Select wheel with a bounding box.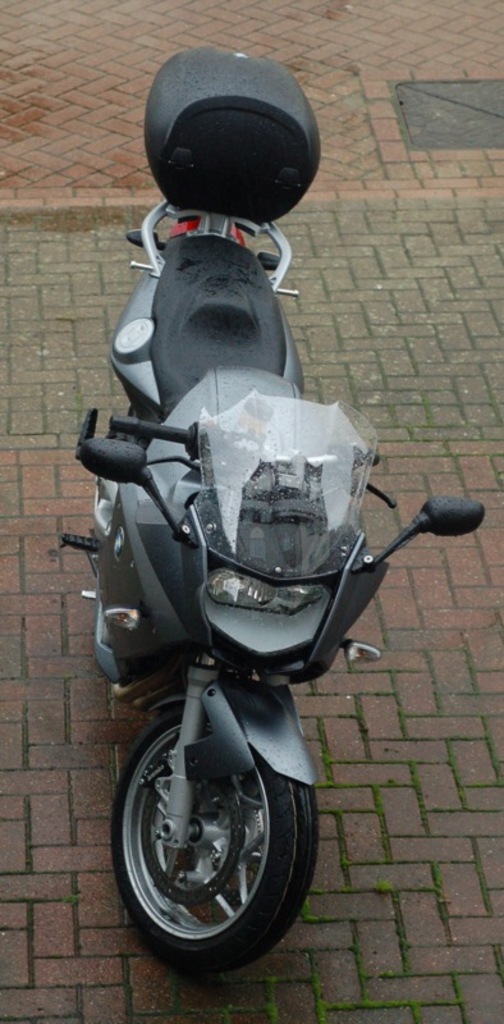
<box>116,698,307,959</box>.
